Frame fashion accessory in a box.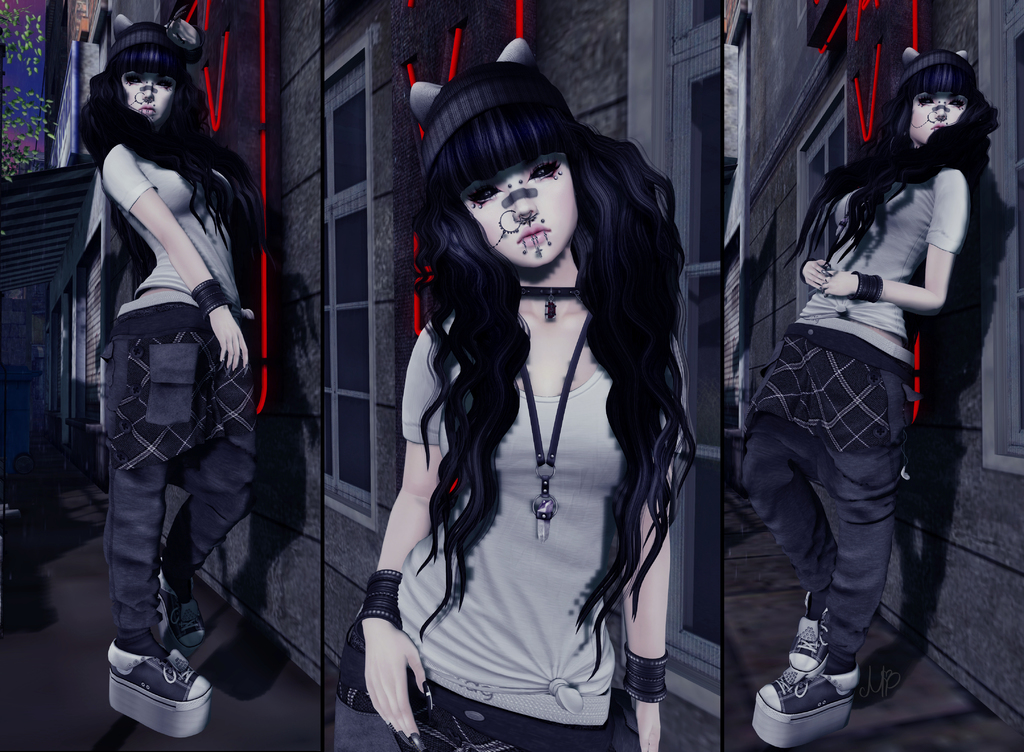
<box>108,3,207,63</box>.
